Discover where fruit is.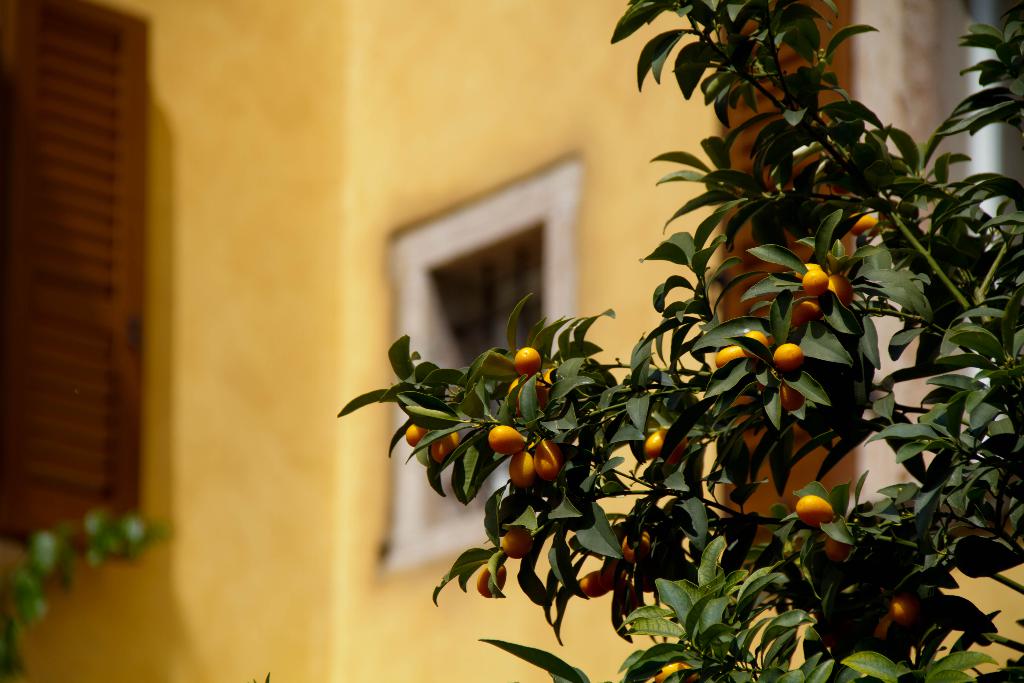
Discovered at box(504, 527, 535, 559).
